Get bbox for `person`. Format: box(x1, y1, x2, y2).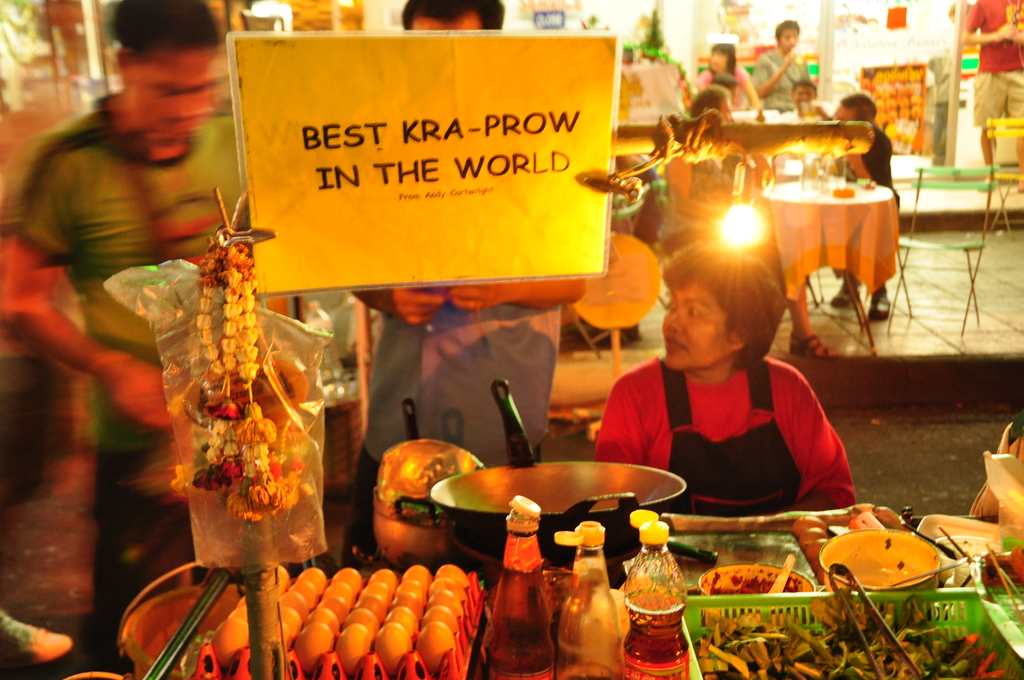
box(698, 39, 761, 101).
